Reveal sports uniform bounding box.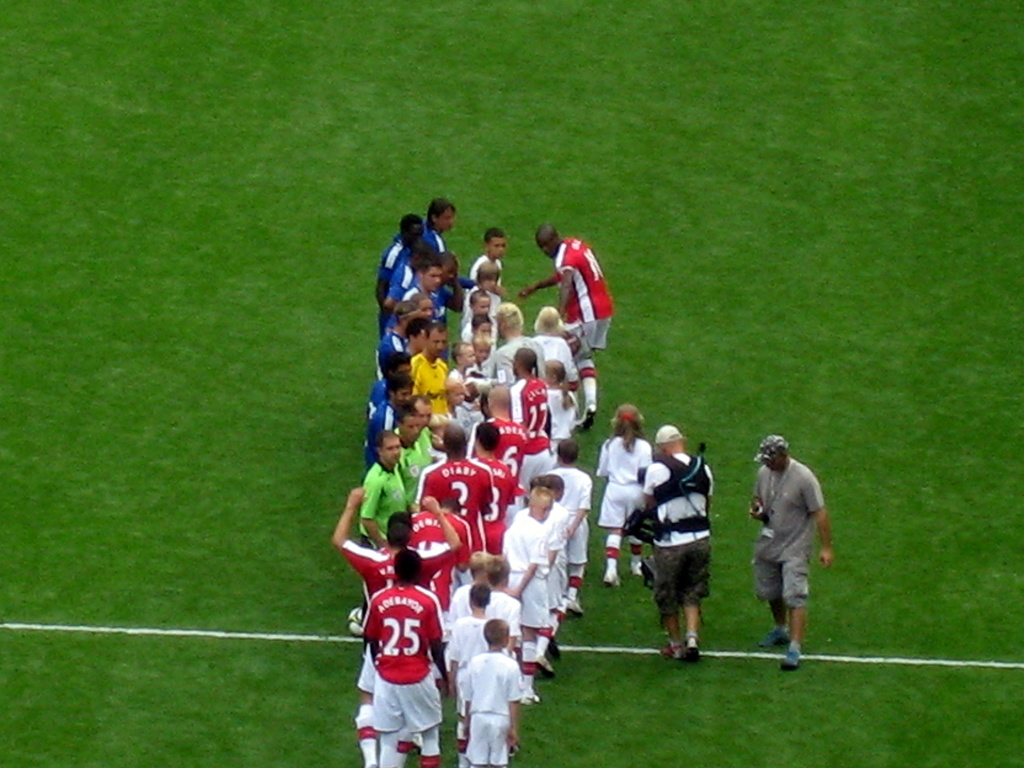
Revealed: (362,462,412,543).
